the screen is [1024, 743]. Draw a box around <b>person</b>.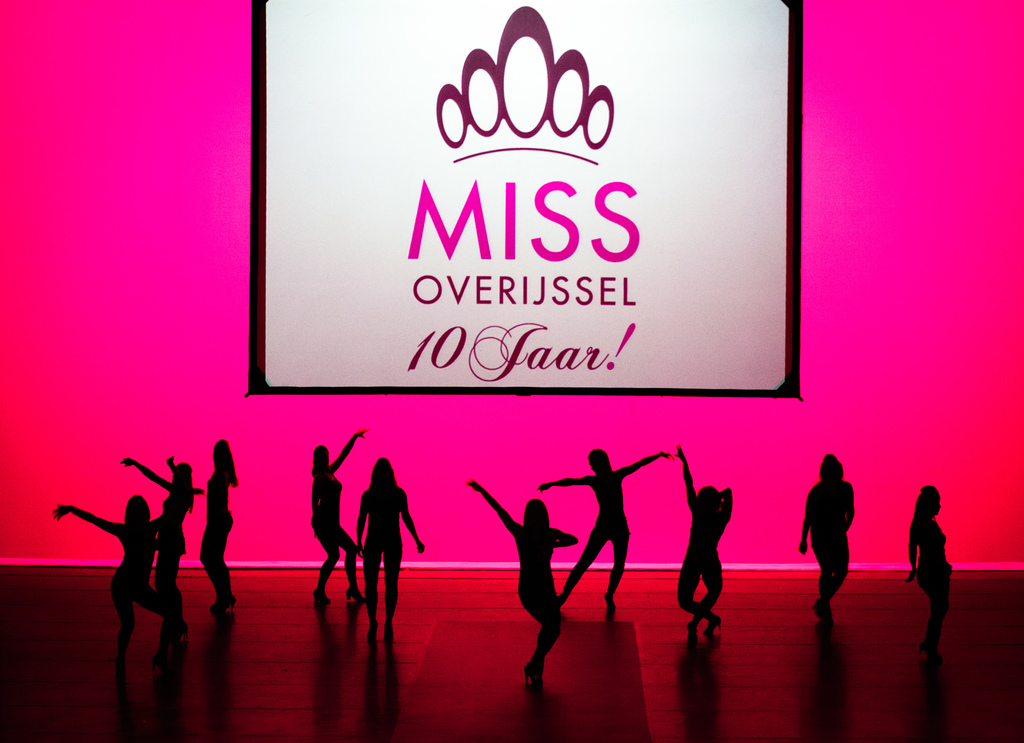
(466, 479, 582, 688).
